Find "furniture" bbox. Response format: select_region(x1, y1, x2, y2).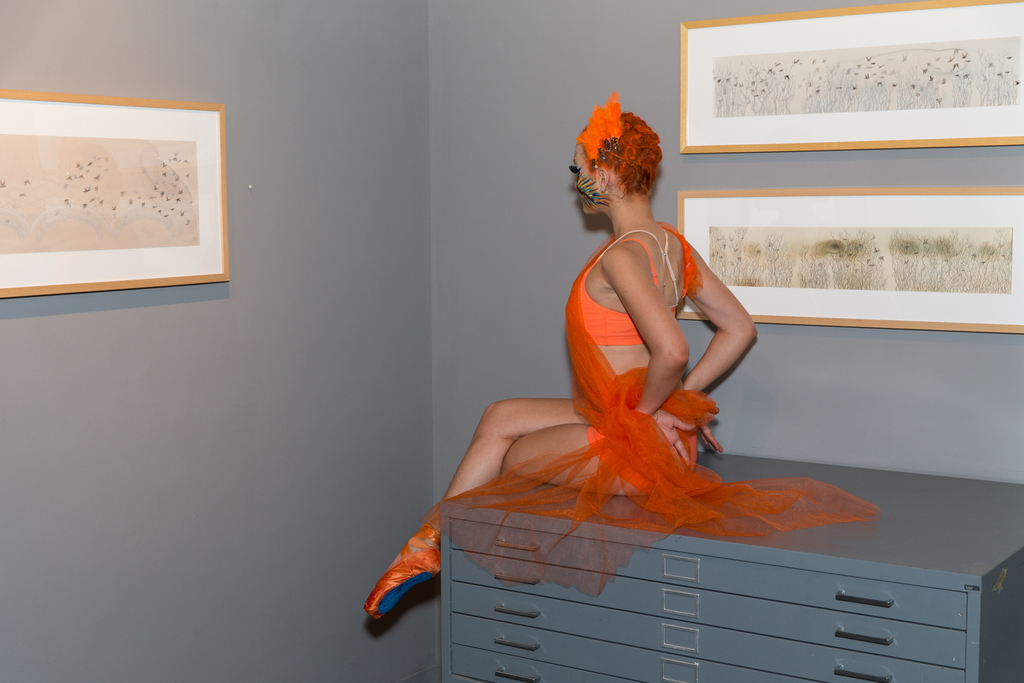
select_region(439, 441, 1023, 682).
